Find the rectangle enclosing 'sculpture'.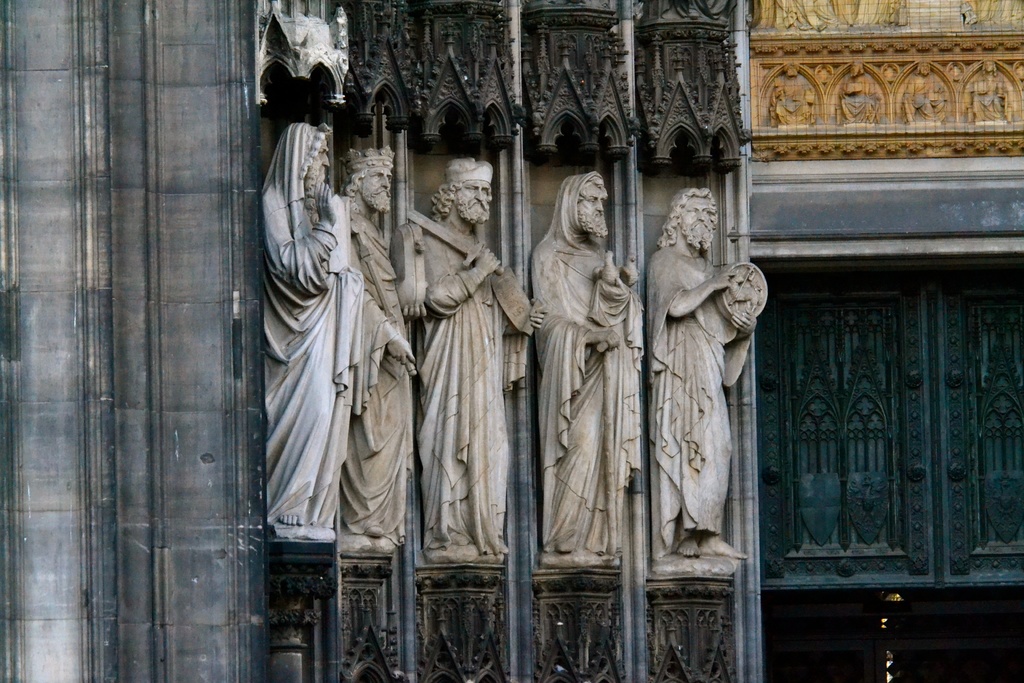
select_region(260, 115, 360, 520).
